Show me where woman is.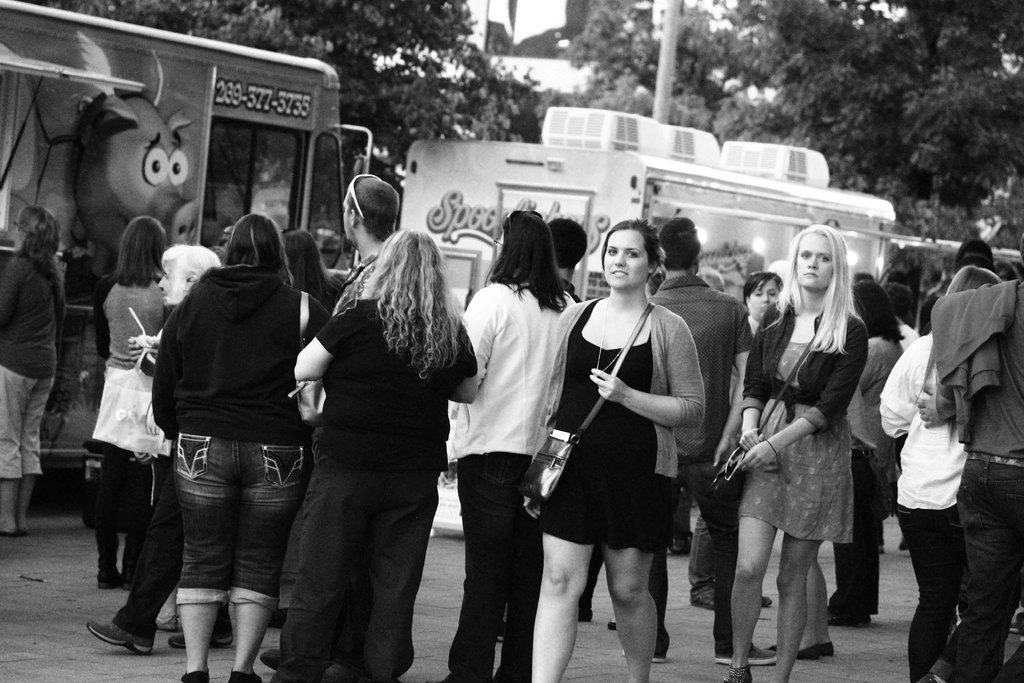
woman is at l=133, t=215, r=335, b=682.
